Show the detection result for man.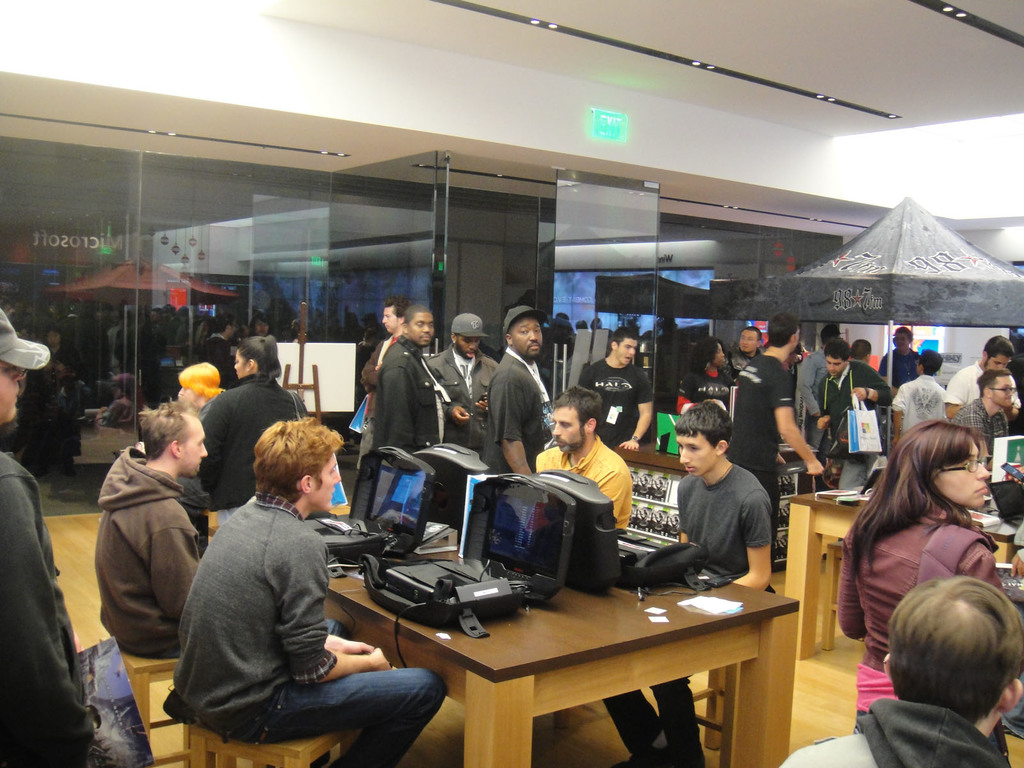
[left=479, top=303, right=558, bottom=478].
